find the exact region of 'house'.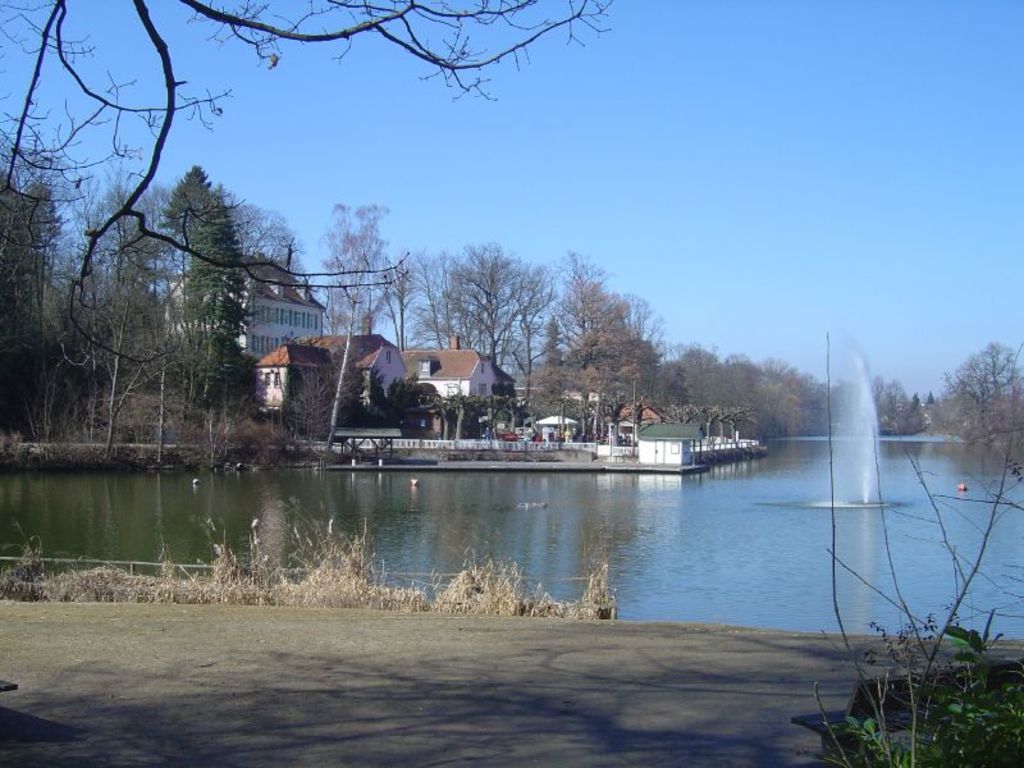
Exact region: (255,346,333,408).
